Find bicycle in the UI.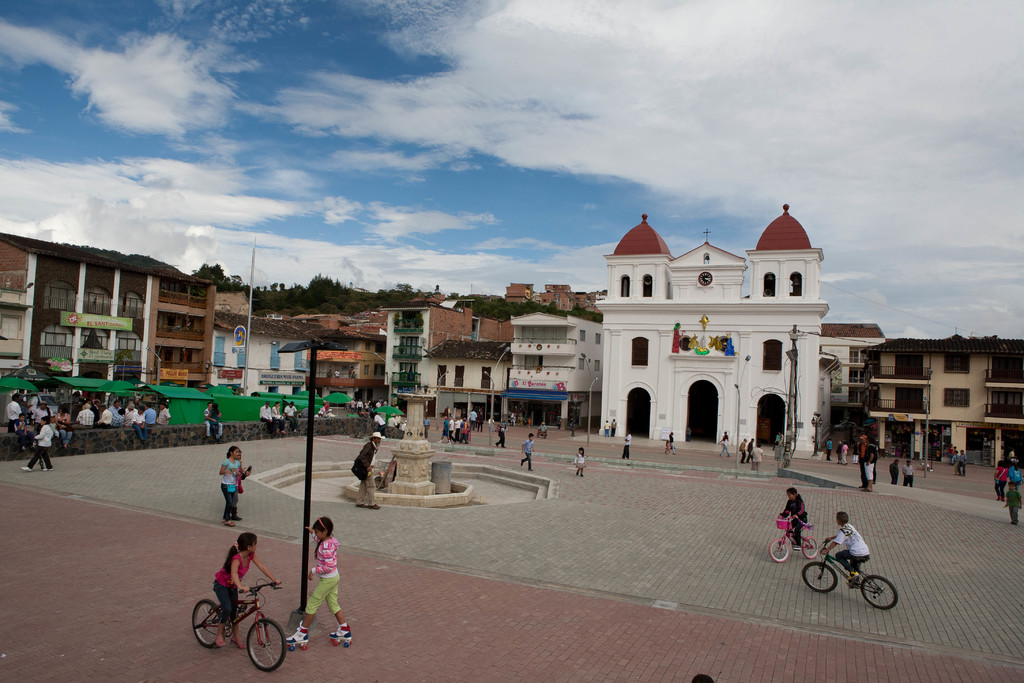
UI element at 188, 569, 275, 669.
